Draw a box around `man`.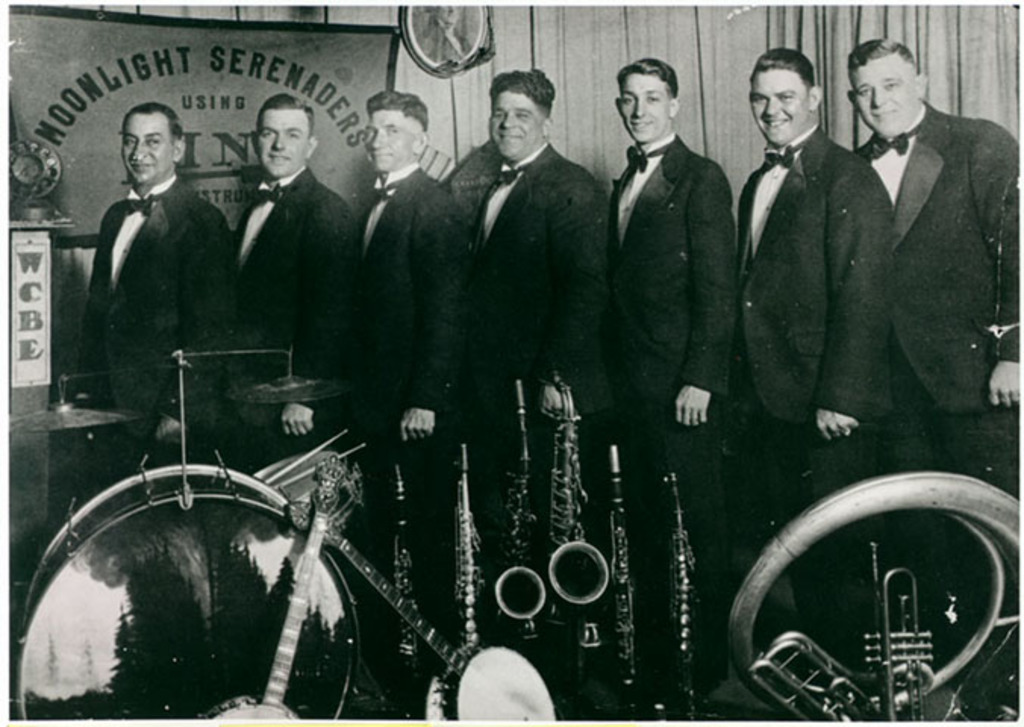
box=[71, 108, 239, 492].
